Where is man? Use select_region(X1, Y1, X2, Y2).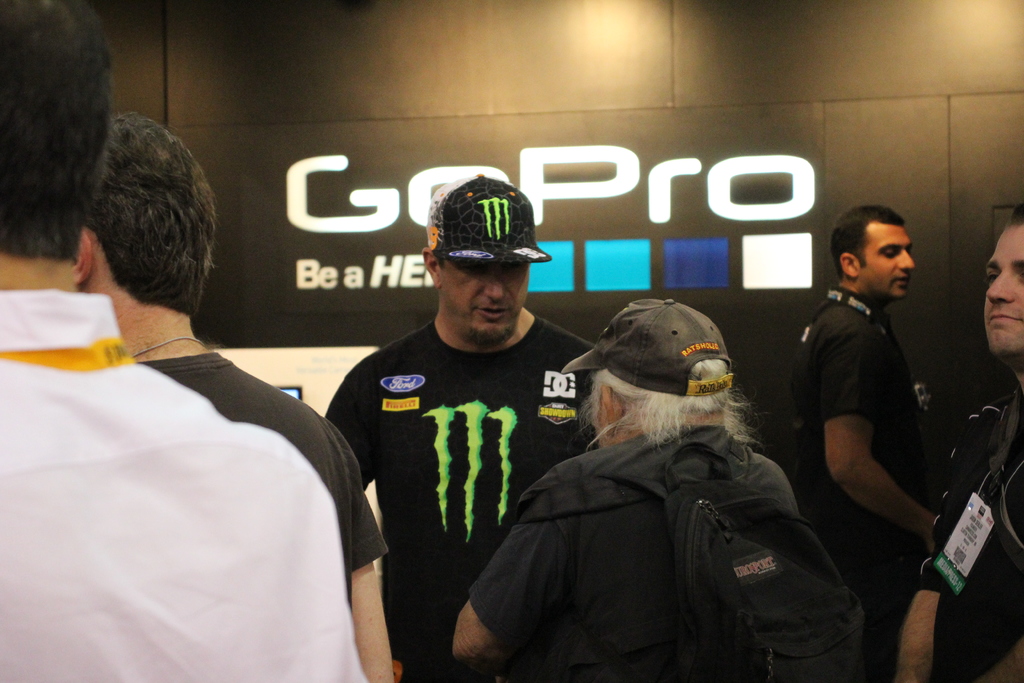
select_region(328, 160, 620, 678).
